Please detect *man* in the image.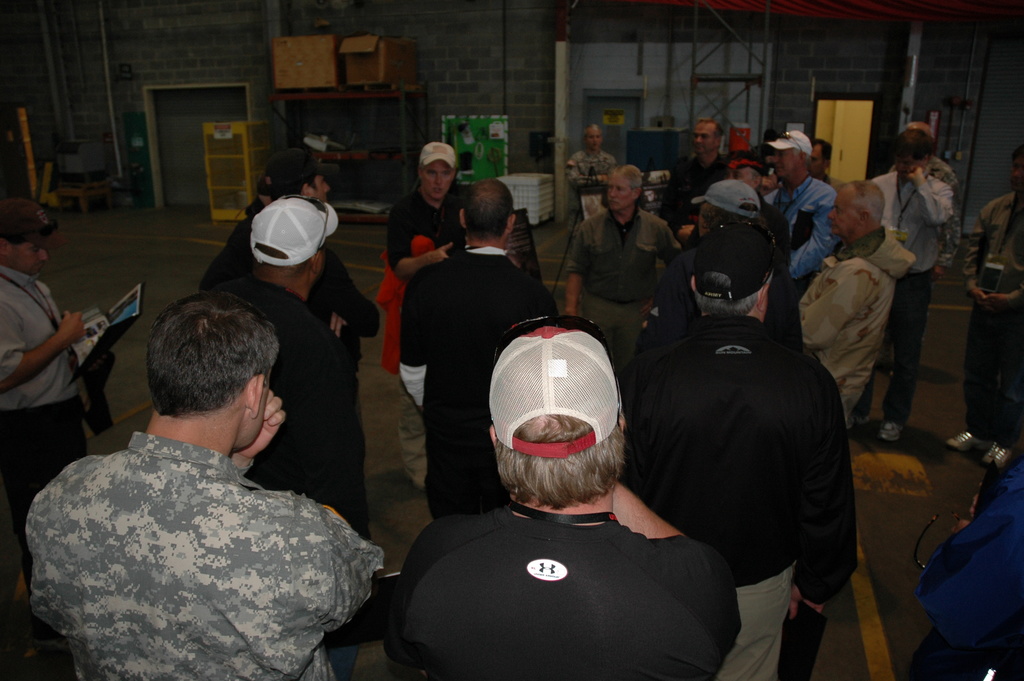
BBox(372, 314, 739, 680).
